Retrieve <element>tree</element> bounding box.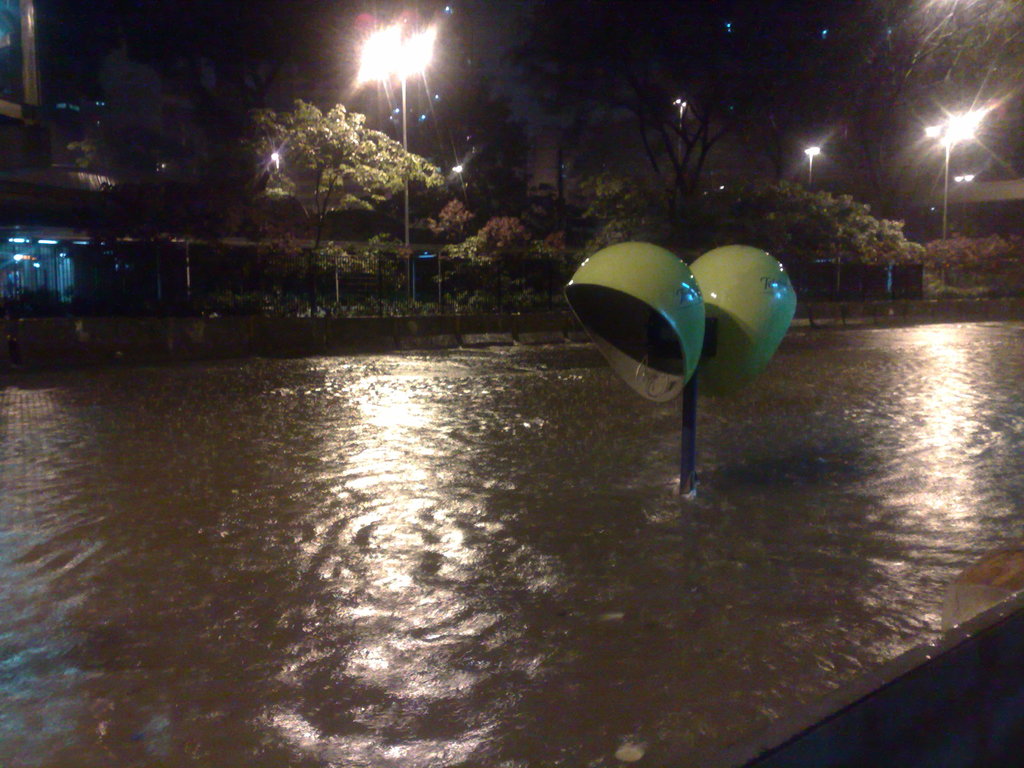
Bounding box: l=499, t=0, r=833, b=248.
